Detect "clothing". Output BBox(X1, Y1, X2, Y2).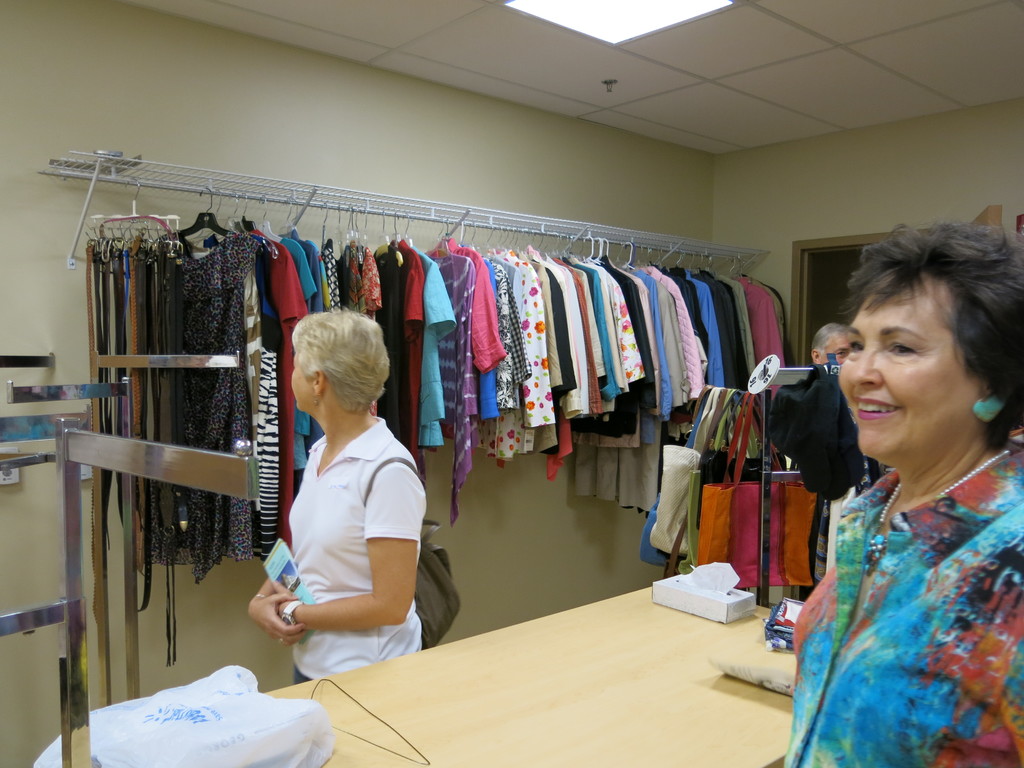
BBox(792, 402, 1016, 755).
